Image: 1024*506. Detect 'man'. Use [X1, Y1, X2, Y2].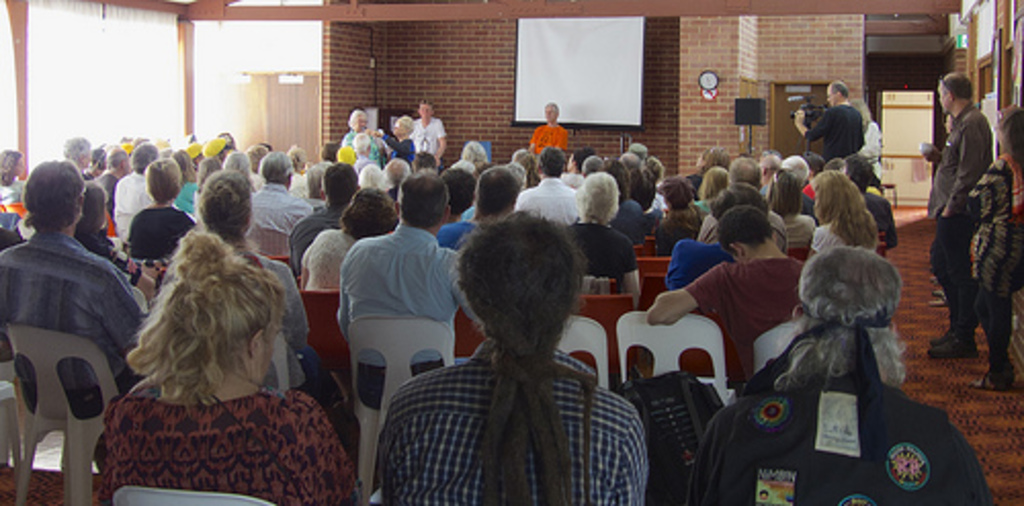
[115, 141, 184, 242].
